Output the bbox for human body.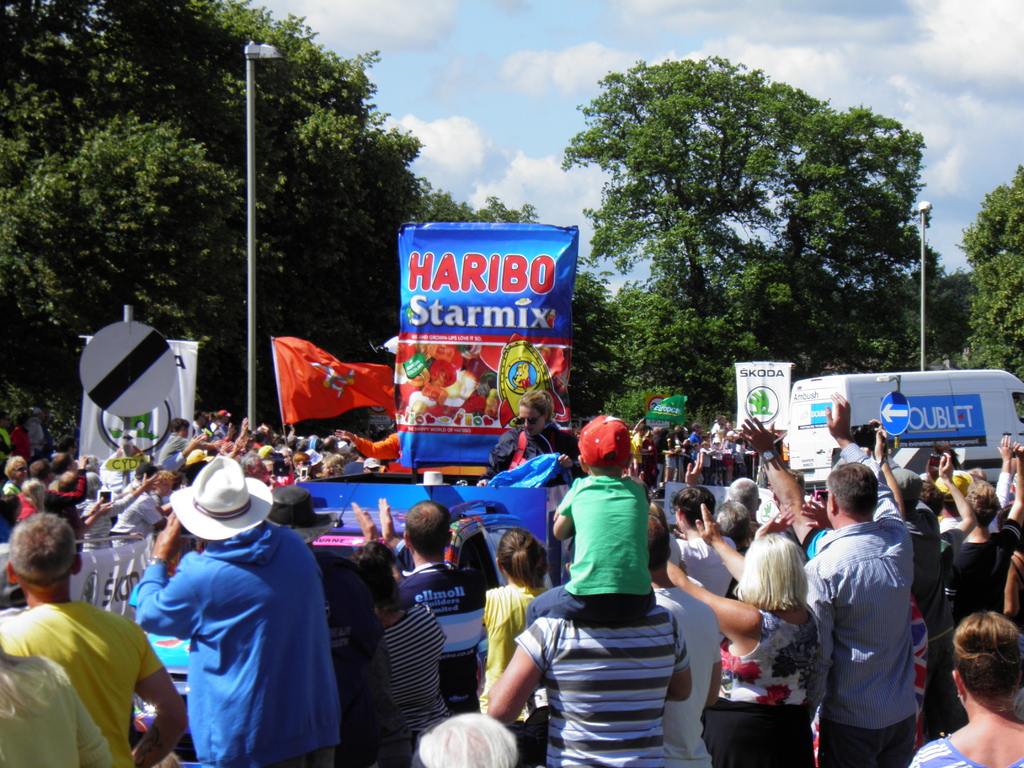
left=804, top=458, right=938, bottom=767.
